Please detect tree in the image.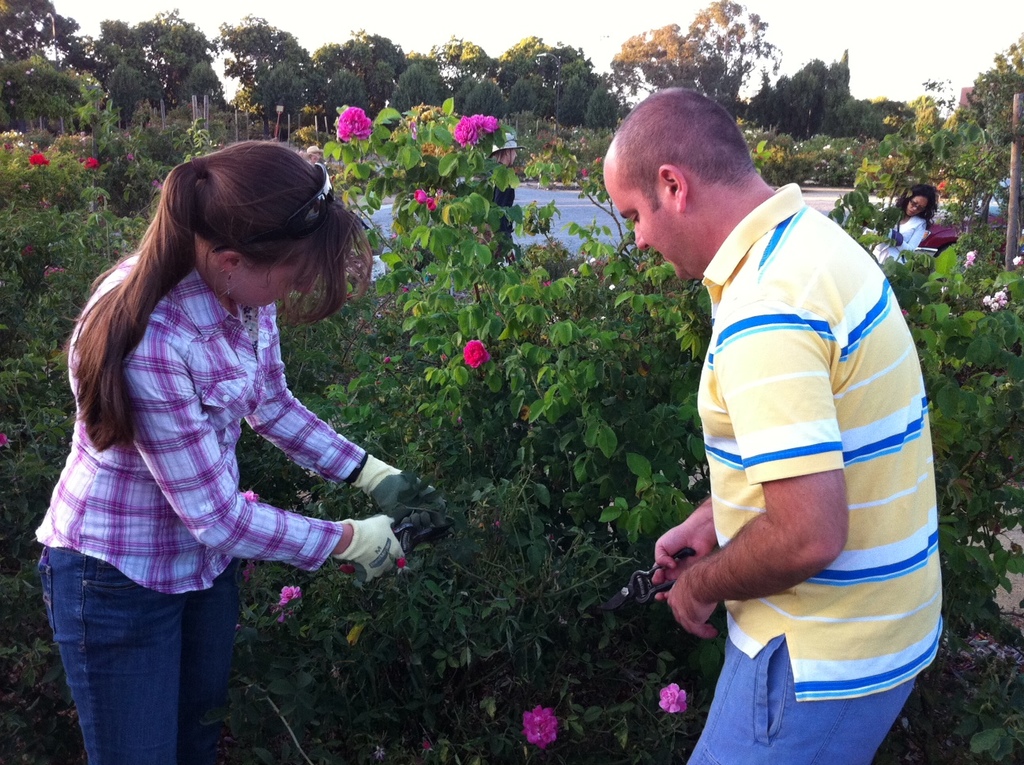
{"left": 533, "top": 43, "right": 592, "bottom": 106}.
